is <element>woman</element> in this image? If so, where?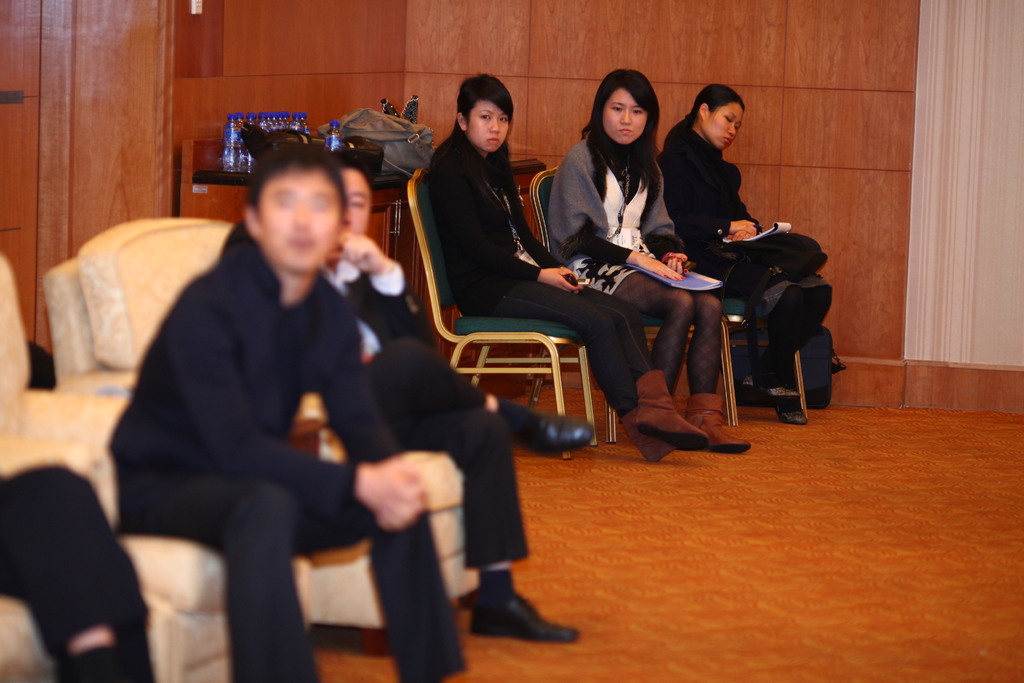
Yes, at bbox=(425, 73, 711, 467).
